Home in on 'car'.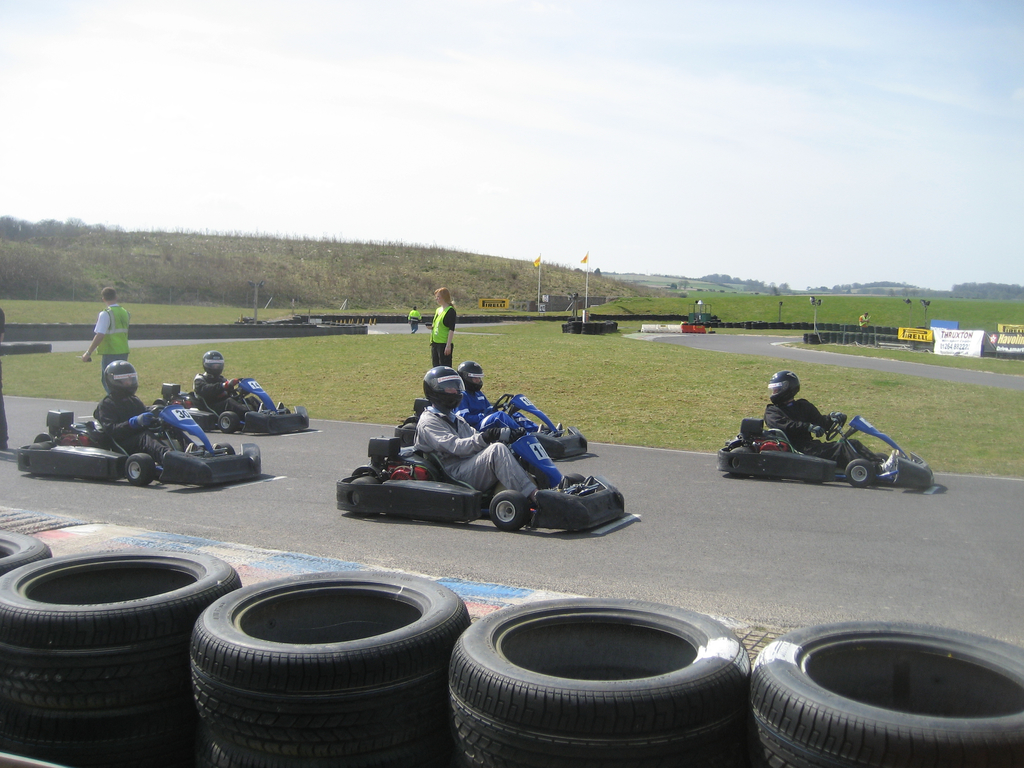
Homed in at {"left": 159, "top": 376, "right": 312, "bottom": 435}.
